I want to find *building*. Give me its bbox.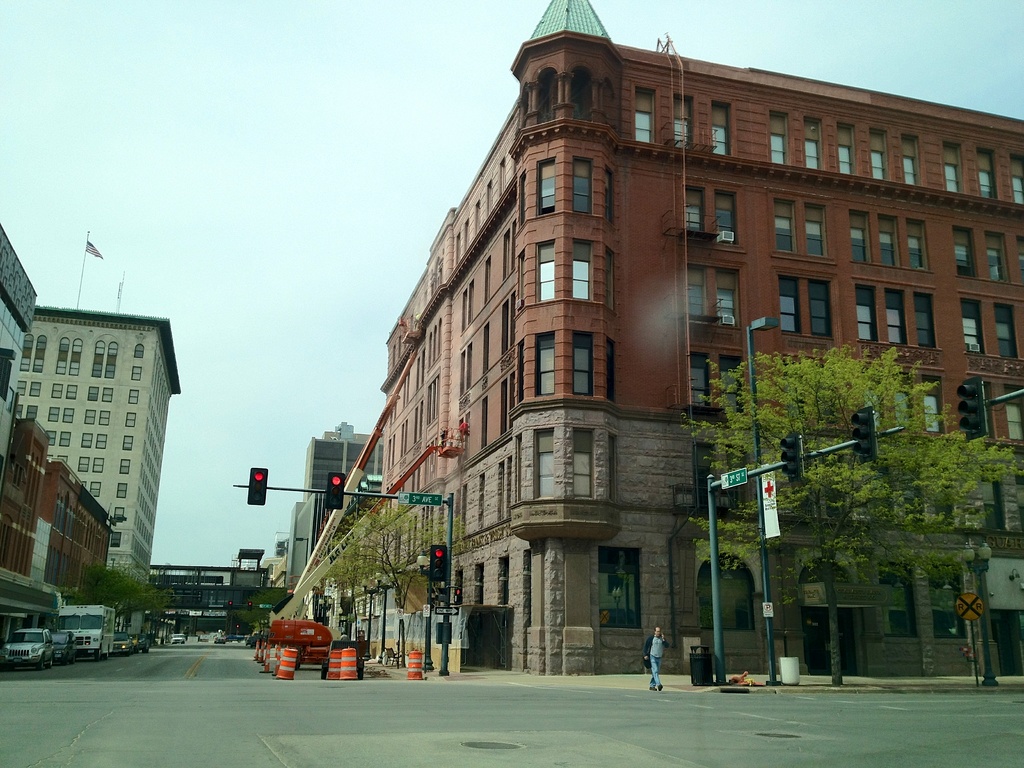
134, 541, 268, 650.
